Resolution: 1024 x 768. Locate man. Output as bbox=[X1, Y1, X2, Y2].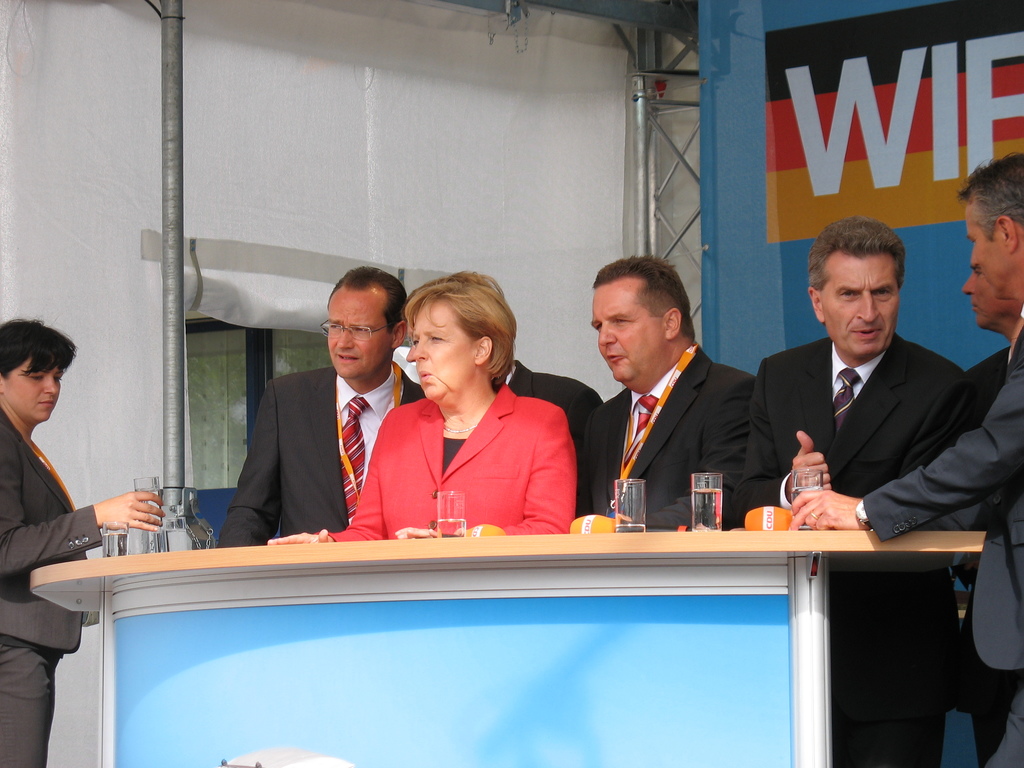
bbox=[788, 147, 1023, 767].
